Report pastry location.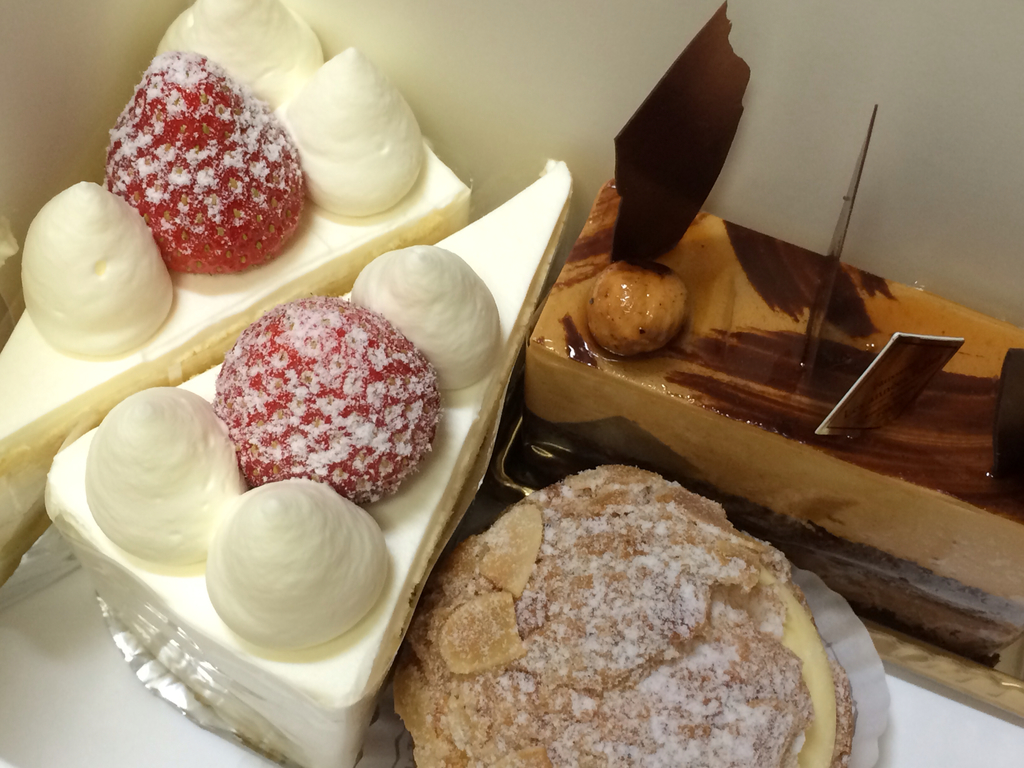
Report: box=[390, 465, 860, 767].
